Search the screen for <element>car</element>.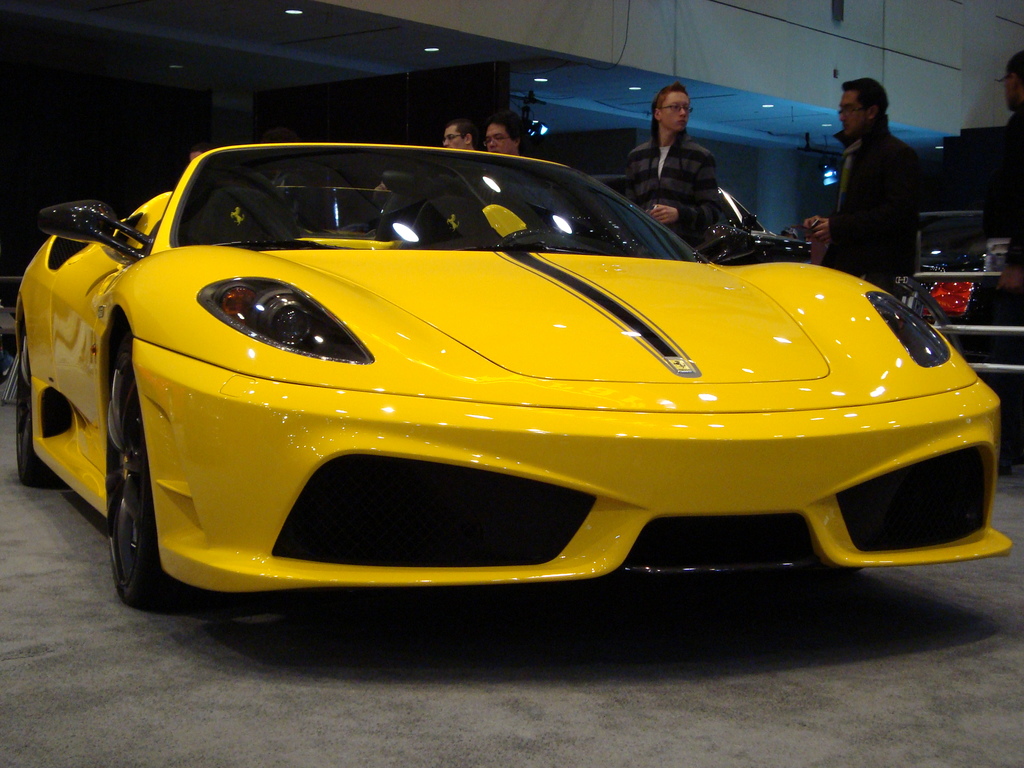
Found at box(591, 177, 812, 266).
